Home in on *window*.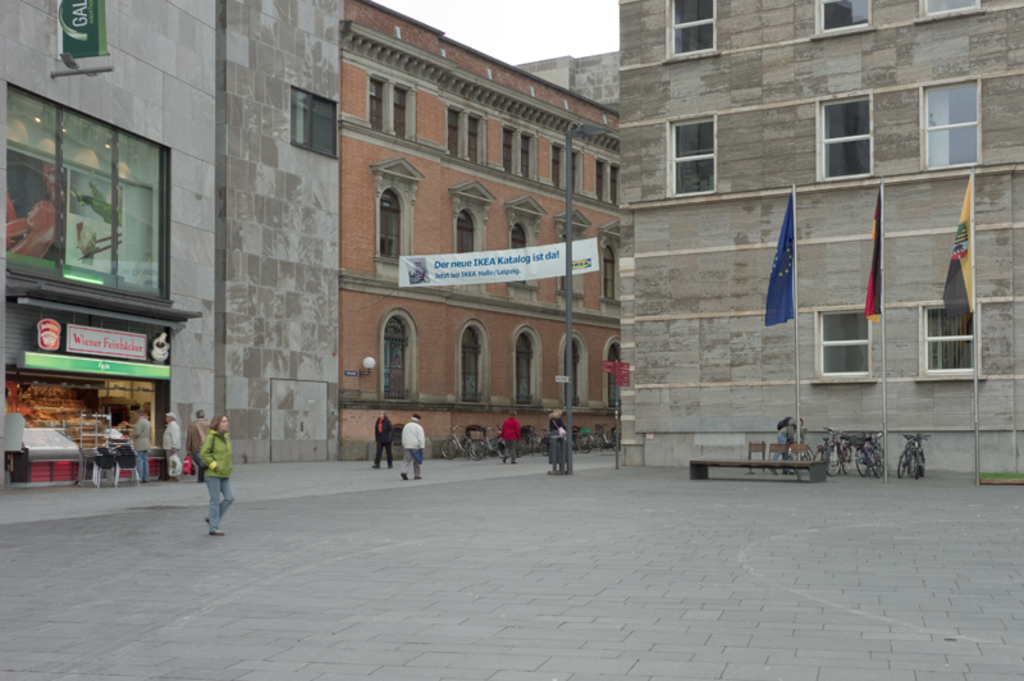
Homed in at [815,312,870,374].
